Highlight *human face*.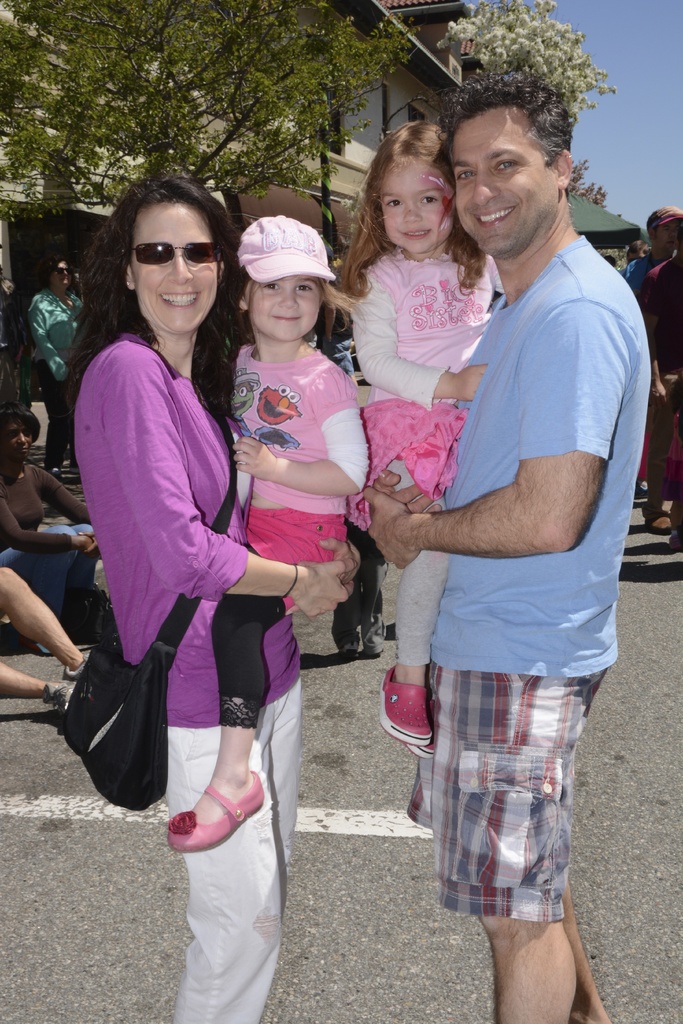
Highlighted region: (378, 154, 452, 256).
